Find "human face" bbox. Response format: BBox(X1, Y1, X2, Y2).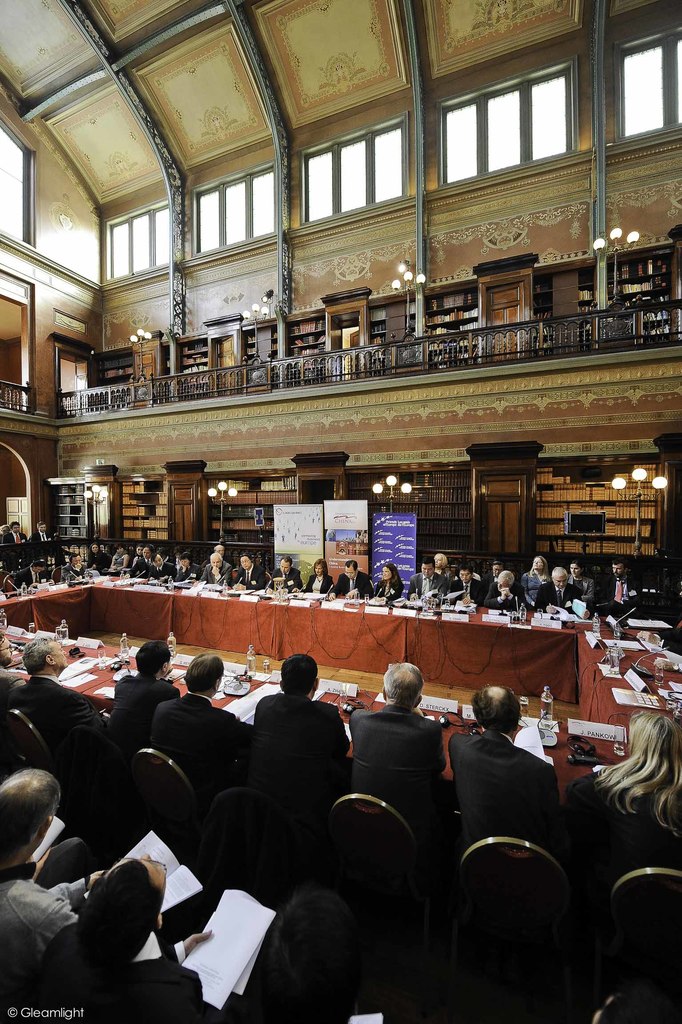
BBox(553, 576, 566, 586).
